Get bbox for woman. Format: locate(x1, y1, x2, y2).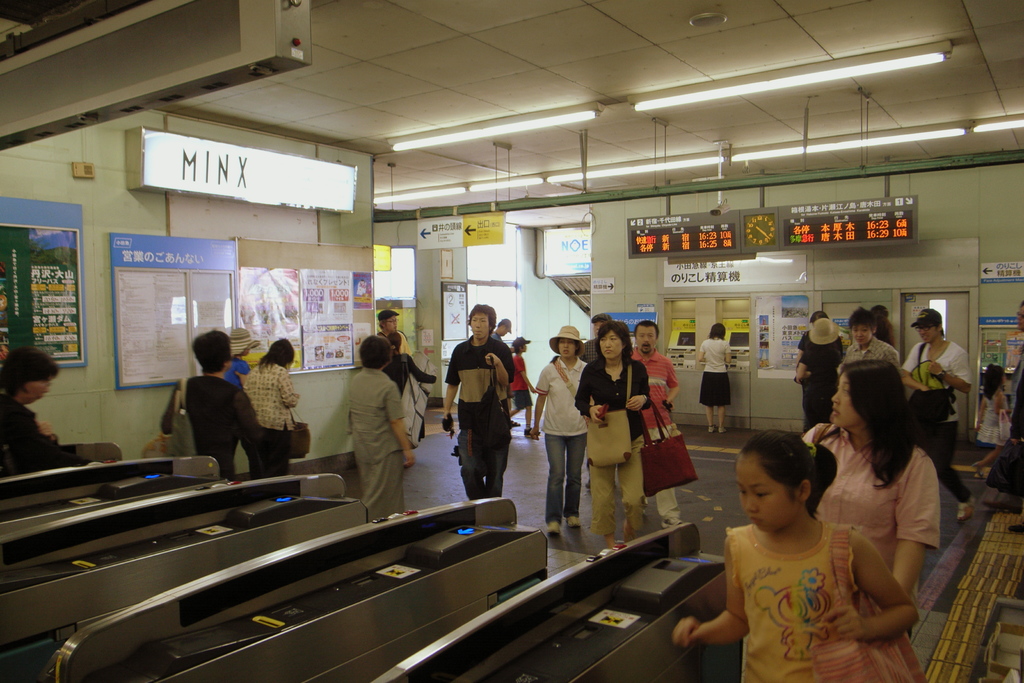
locate(572, 322, 650, 551).
